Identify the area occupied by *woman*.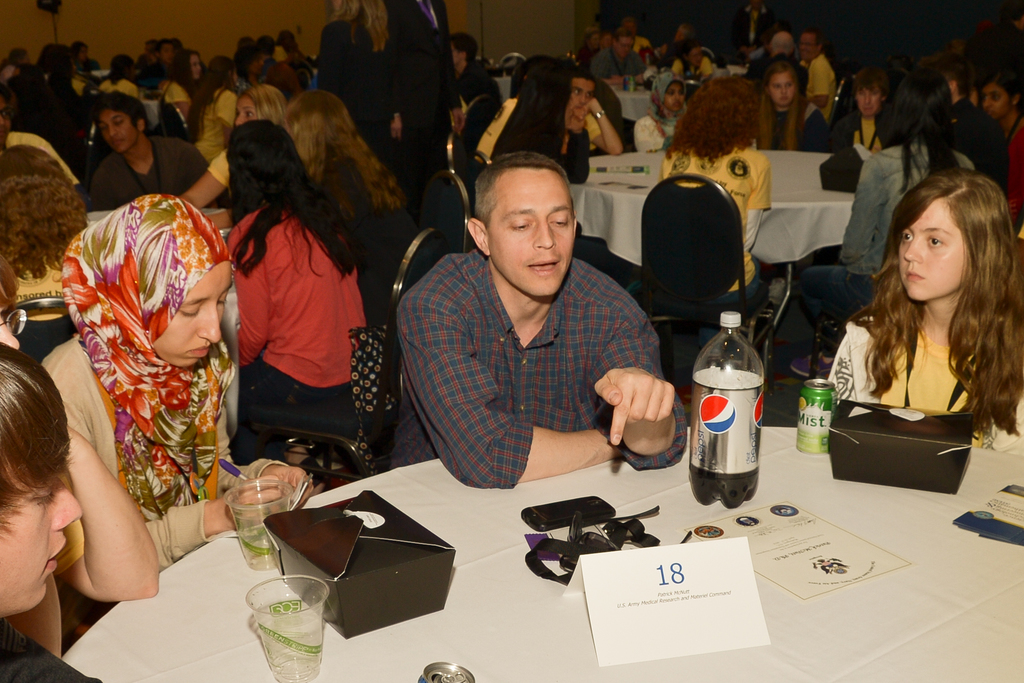
Area: {"x1": 796, "y1": 174, "x2": 1023, "y2": 468}.
